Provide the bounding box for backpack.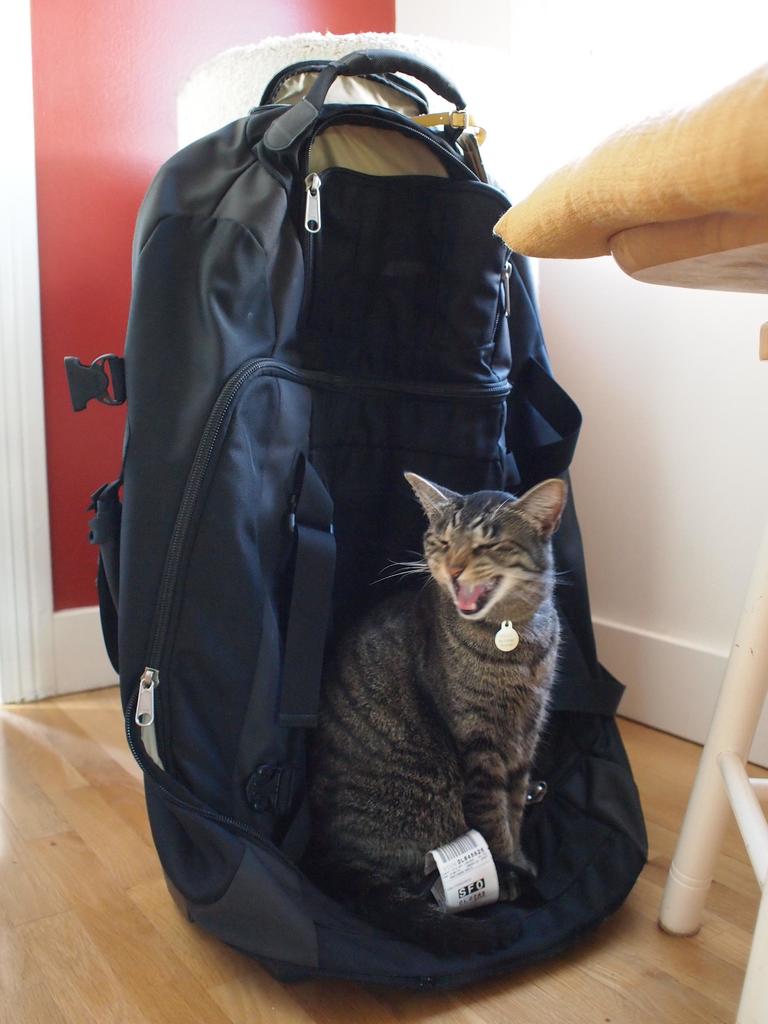
detection(65, 55, 623, 984).
